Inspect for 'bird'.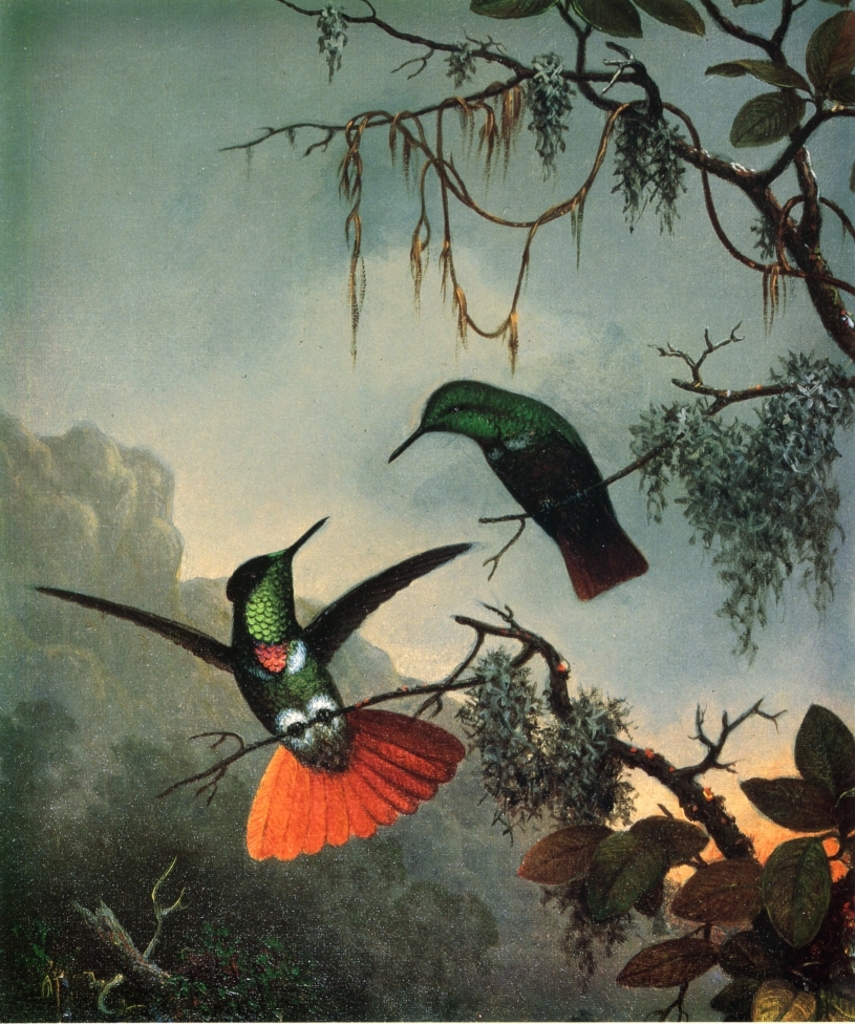
Inspection: <bbox>58, 503, 471, 845</bbox>.
